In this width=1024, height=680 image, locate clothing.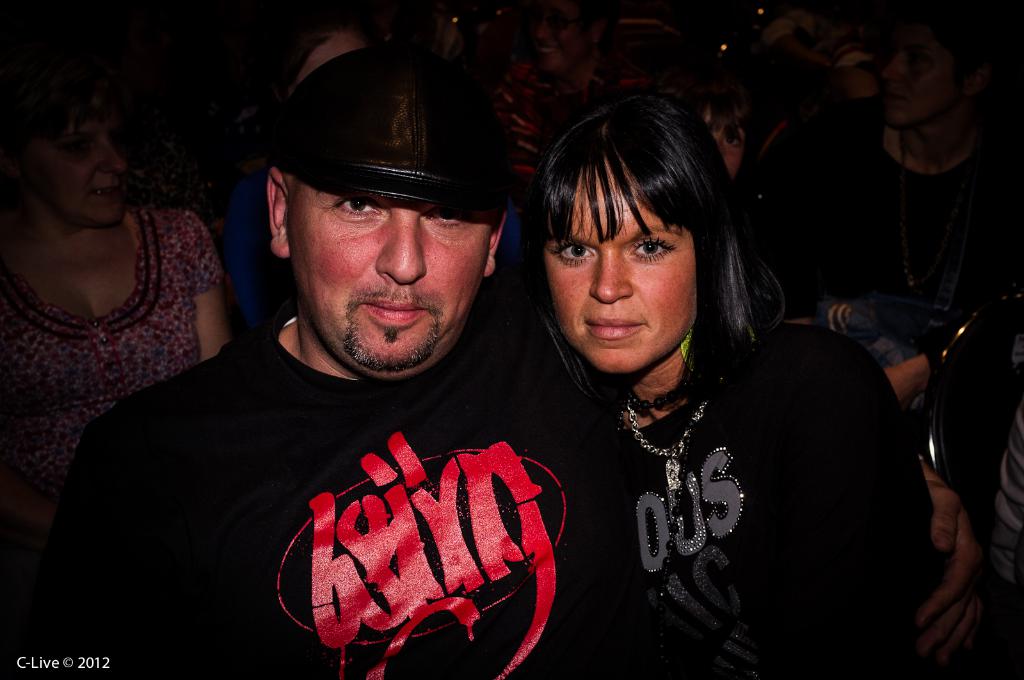
Bounding box: 740/91/1023/324.
